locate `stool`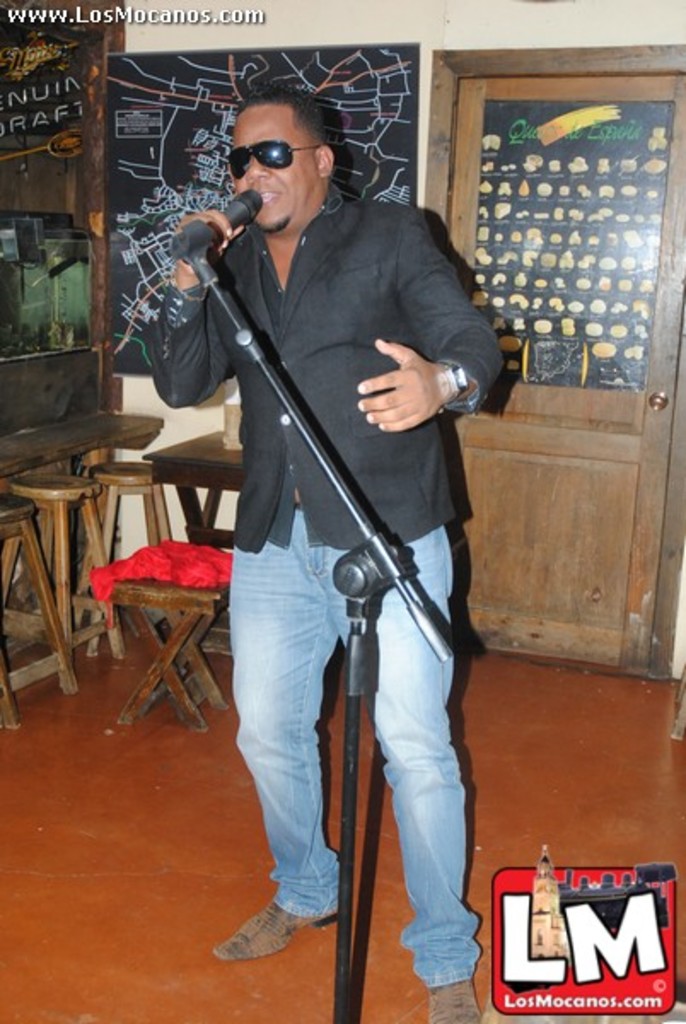
detection(106, 580, 234, 732)
